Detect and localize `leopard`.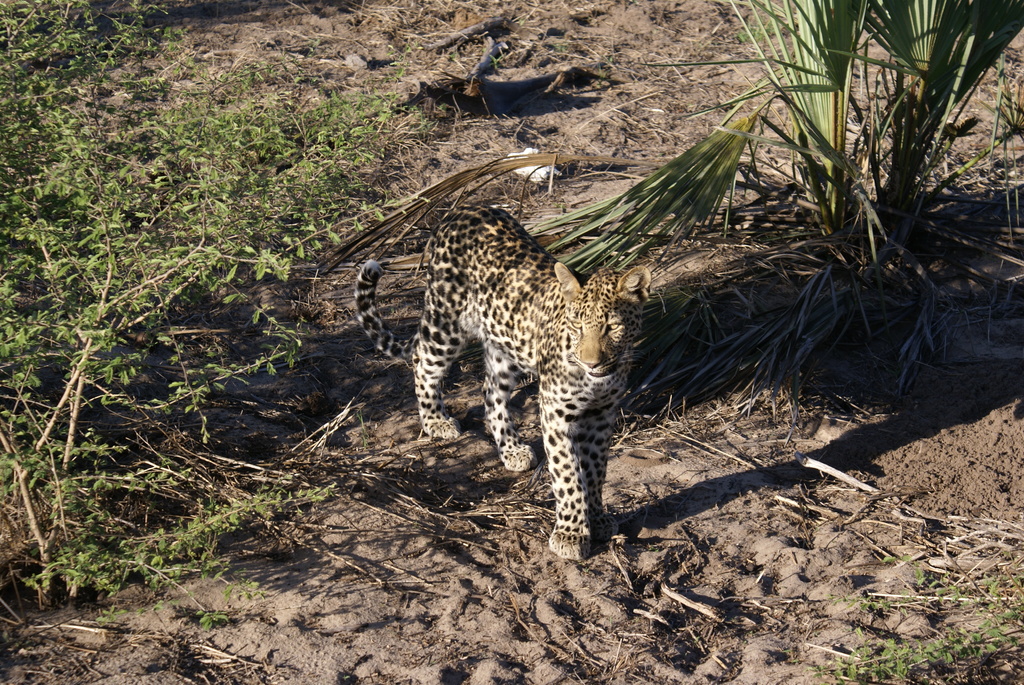
Localized at detection(355, 198, 648, 560).
